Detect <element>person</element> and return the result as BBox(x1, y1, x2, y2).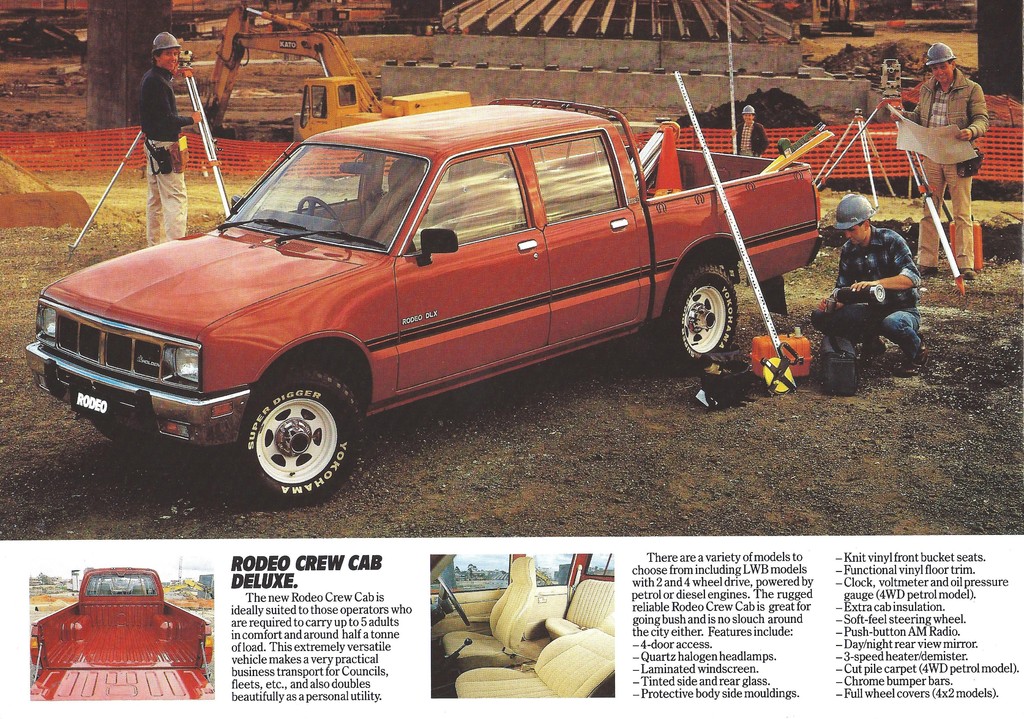
BBox(134, 28, 208, 246).
